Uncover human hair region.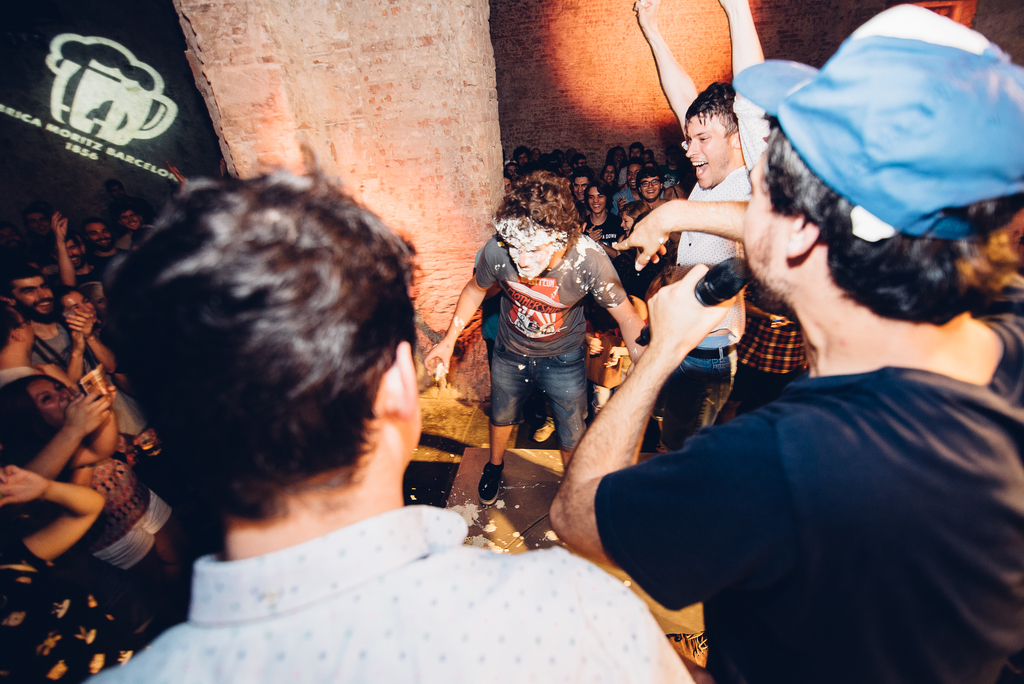
Uncovered: {"left": 688, "top": 81, "right": 740, "bottom": 128}.
